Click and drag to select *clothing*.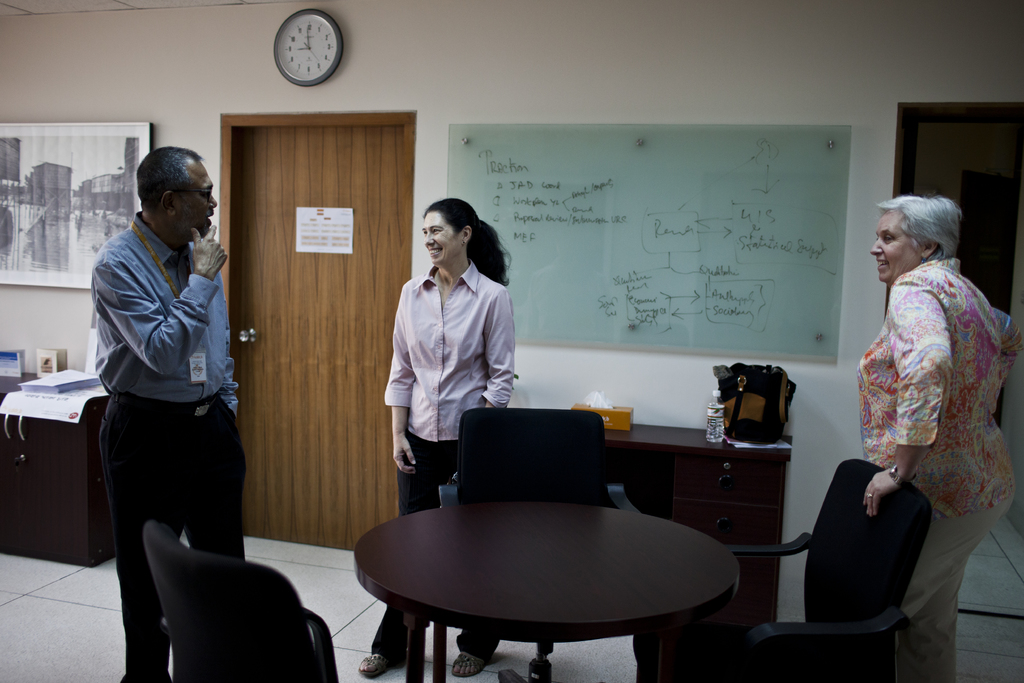
Selection: [x1=86, y1=202, x2=253, y2=682].
